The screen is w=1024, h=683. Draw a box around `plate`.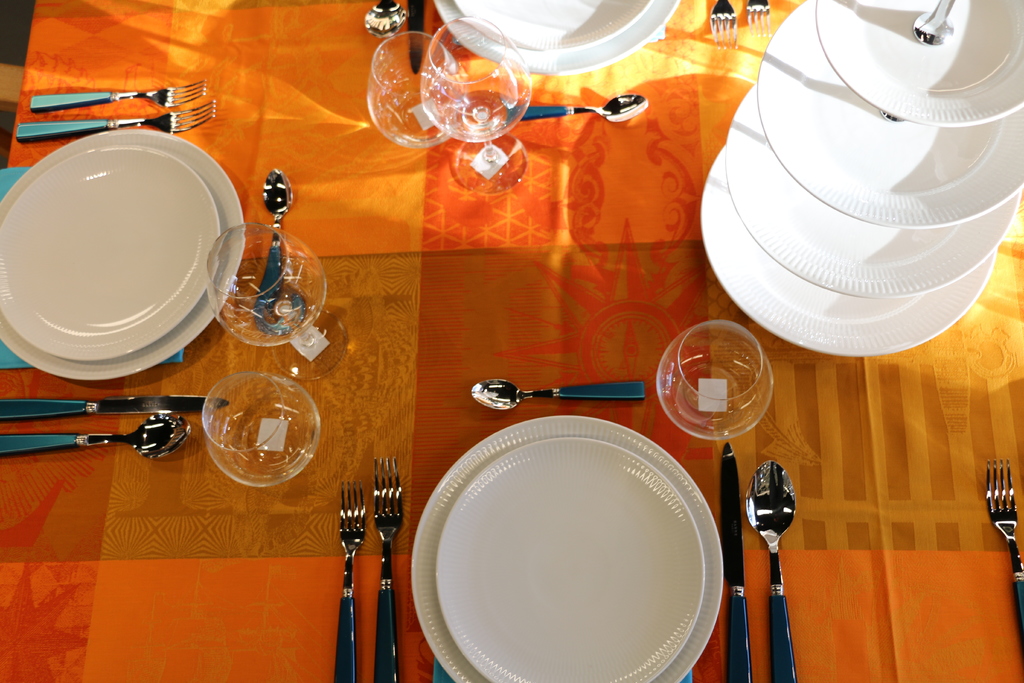
region(719, 84, 1023, 295).
